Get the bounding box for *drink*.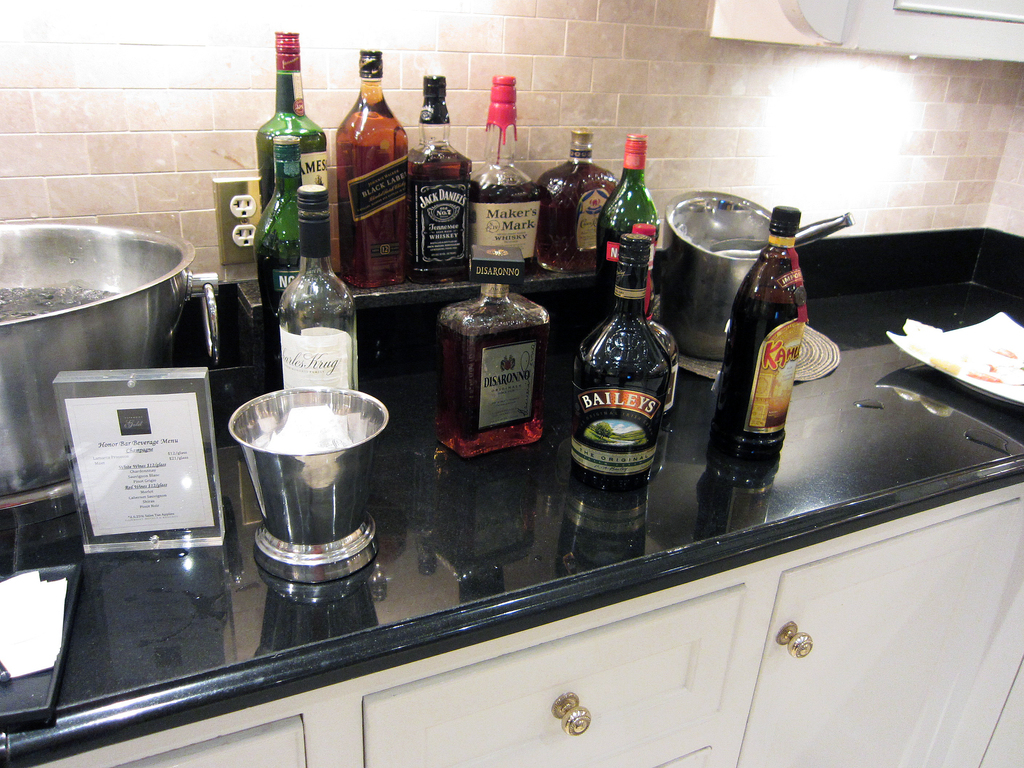
pyautogui.locateOnScreen(541, 130, 621, 264).
